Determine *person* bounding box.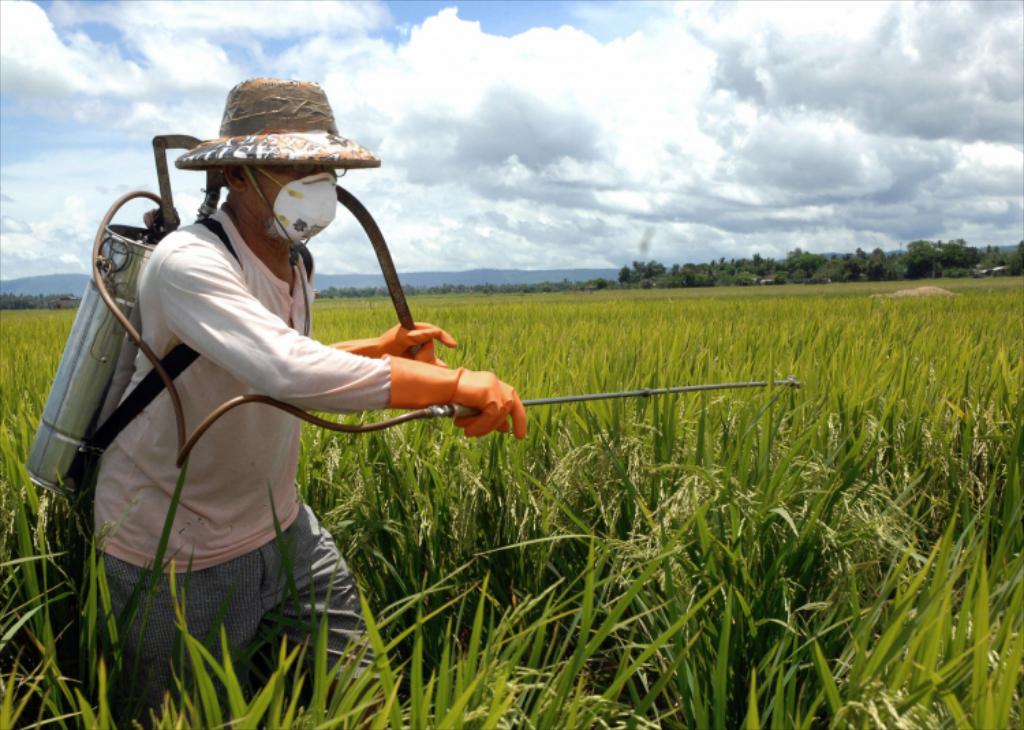
Determined: <bbox>81, 78, 528, 729</bbox>.
